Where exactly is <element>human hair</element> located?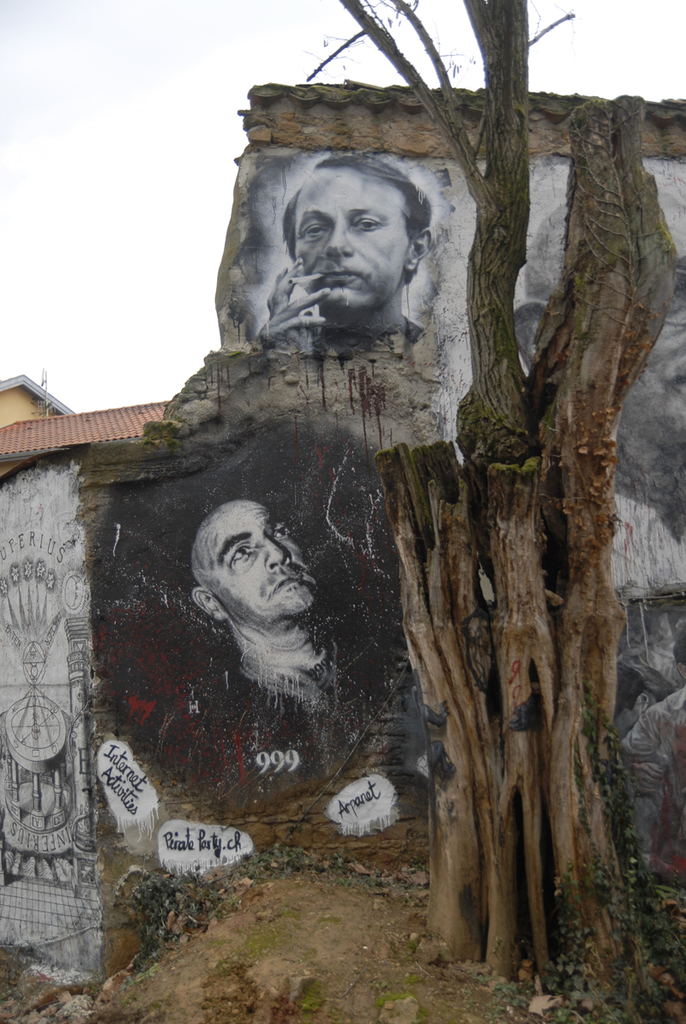
Its bounding box is {"x1": 284, "y1": 148, "x2": 436, "y2": 284}.
